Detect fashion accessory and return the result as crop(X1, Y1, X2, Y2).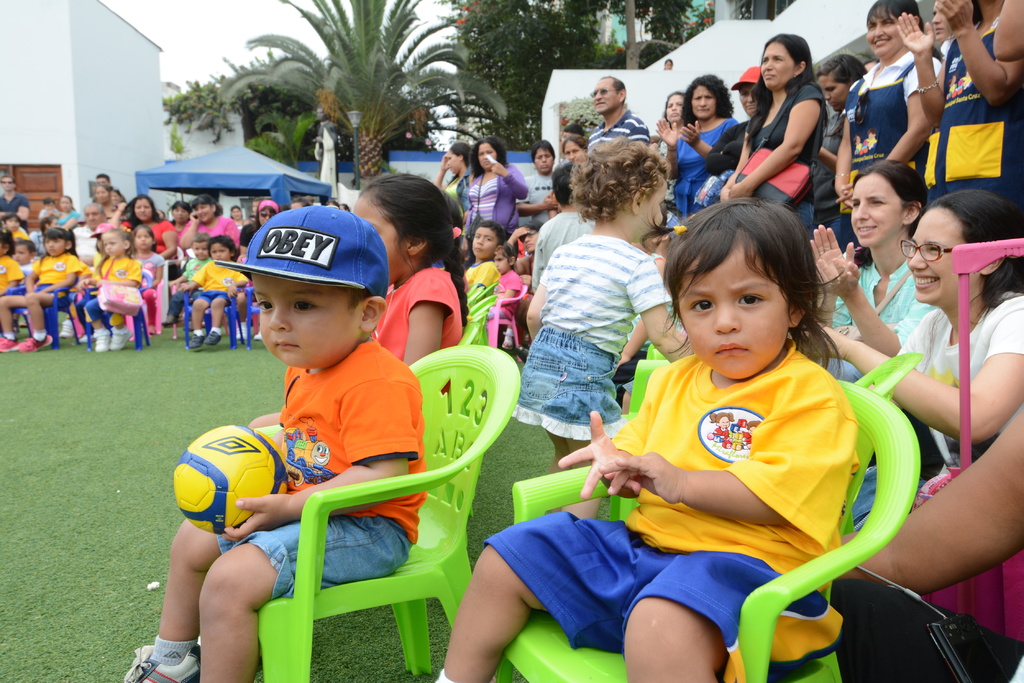
crop(114, 647, 204, 682).
